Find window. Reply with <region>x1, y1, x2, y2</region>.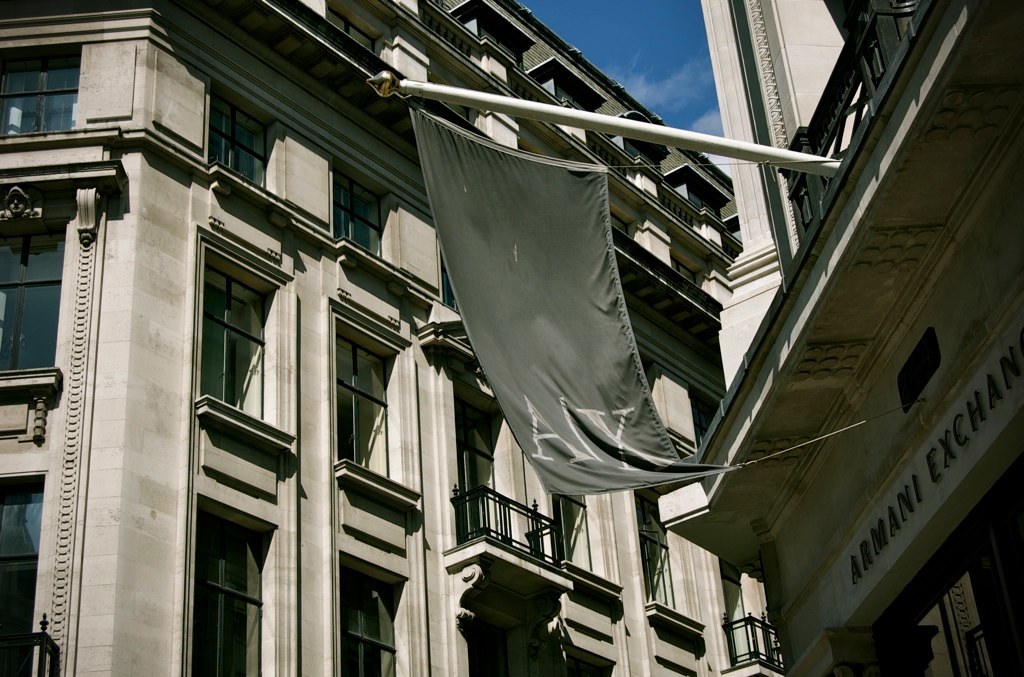
<region>446, 387, 517, 553</region>.
